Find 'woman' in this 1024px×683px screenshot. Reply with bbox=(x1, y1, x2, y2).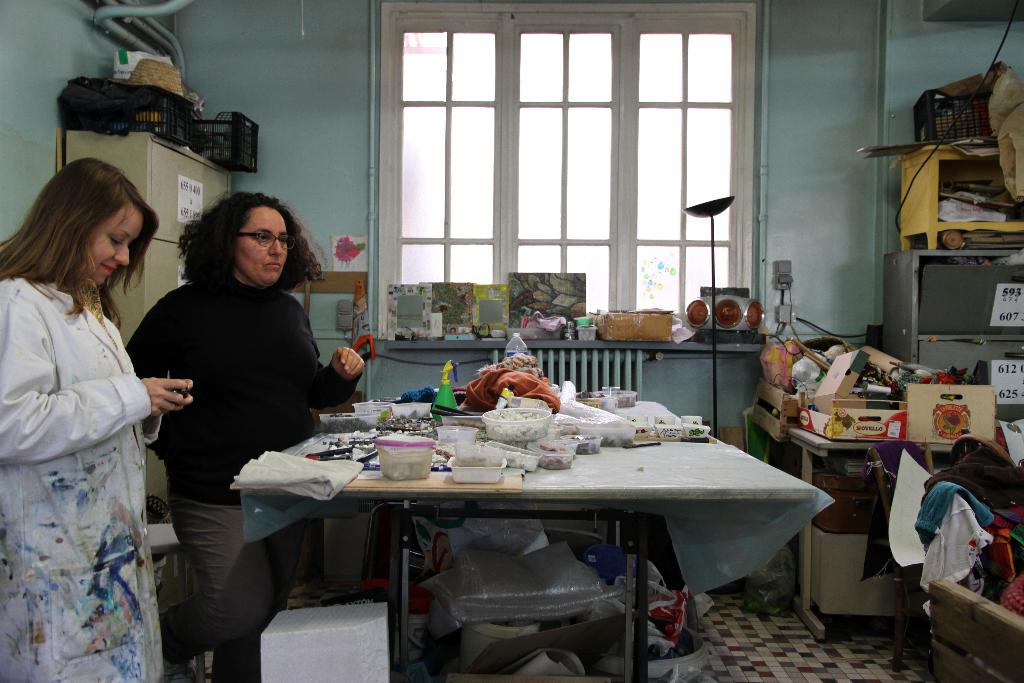
bbox=(123, 191, 366, 682).
